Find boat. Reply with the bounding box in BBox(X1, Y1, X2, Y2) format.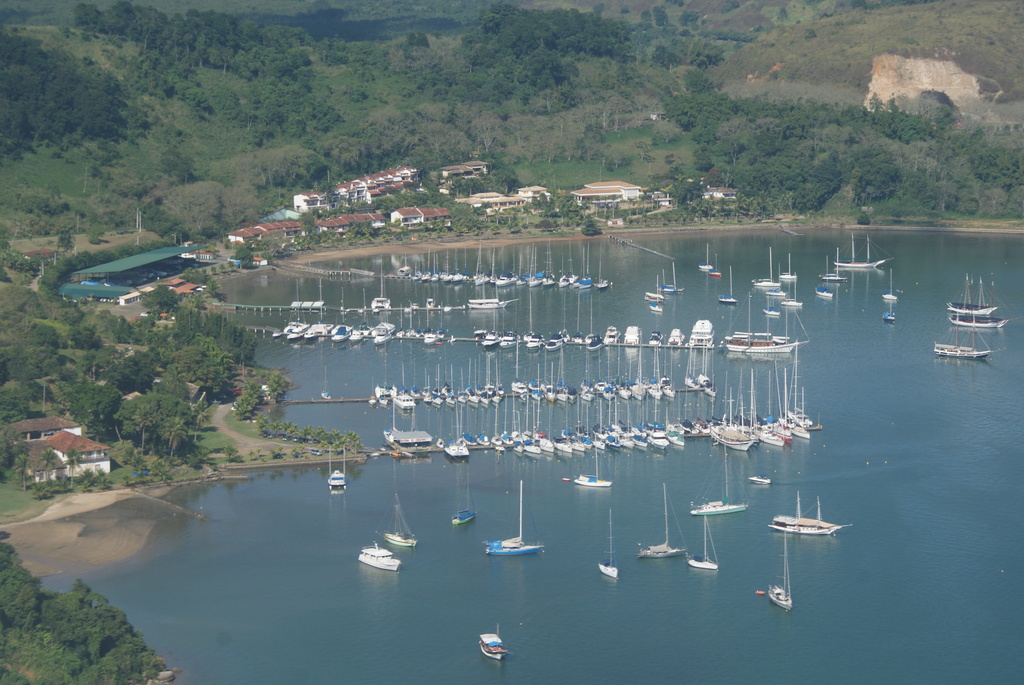
BBox(680, 513, 721, 571).
